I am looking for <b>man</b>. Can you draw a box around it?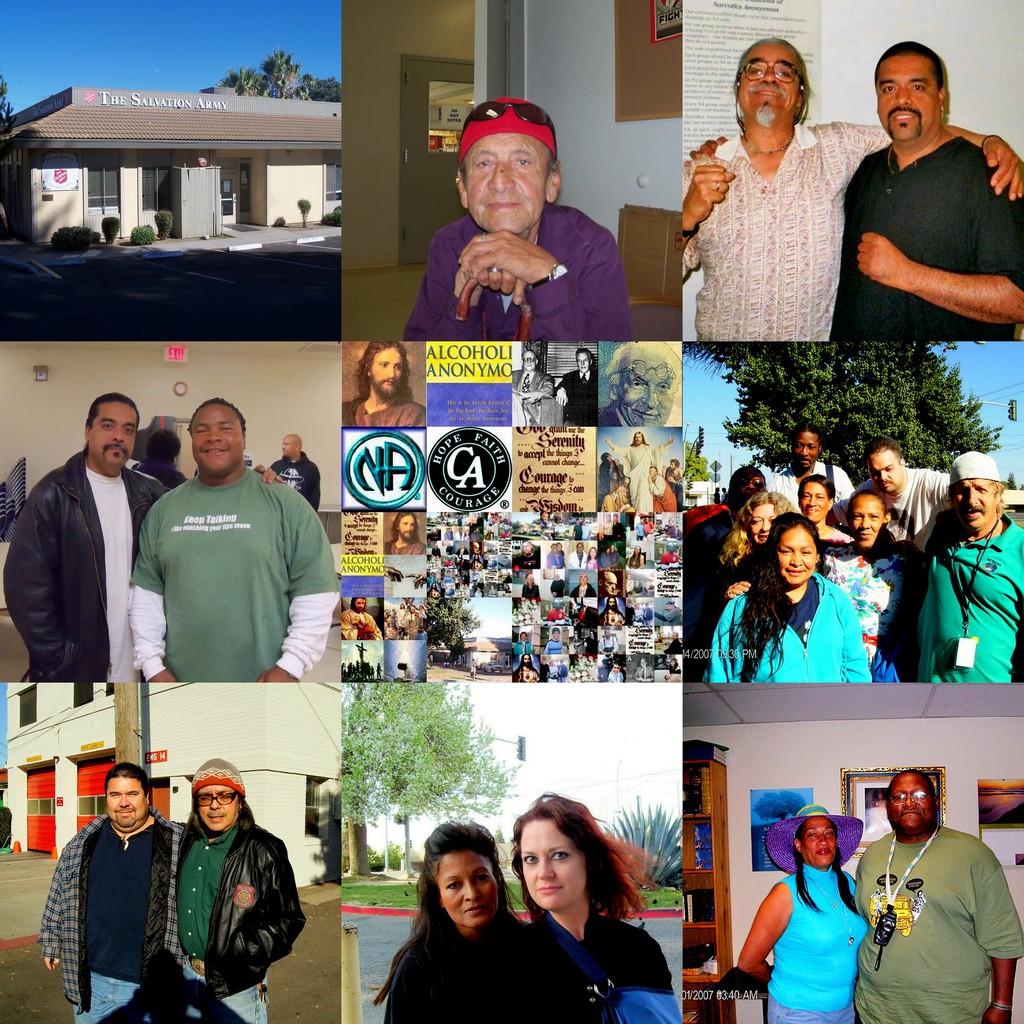
Sure, the bounding box is rect(402, 95, 633, 339).
